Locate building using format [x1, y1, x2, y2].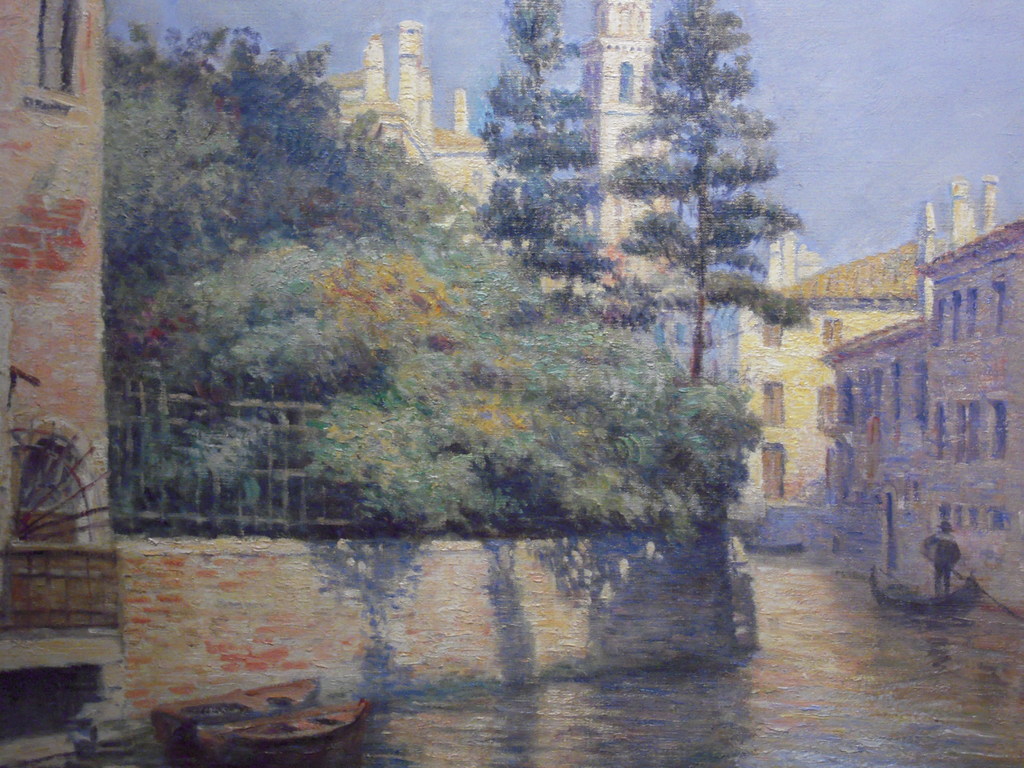
[821, 225, 1023, 610].
